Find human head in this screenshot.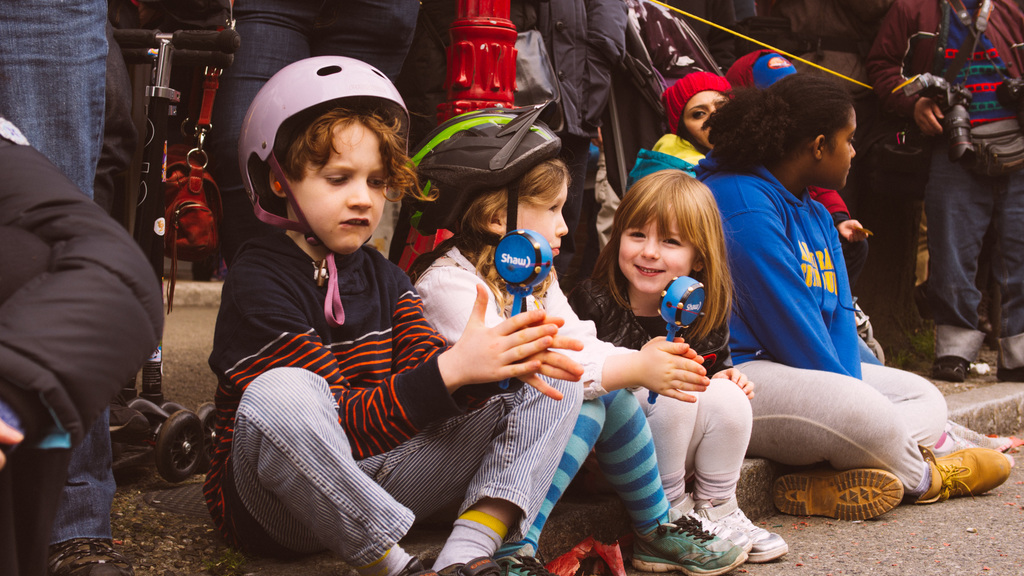
The bounding box for human head is region(601, 177, 733, 304).
